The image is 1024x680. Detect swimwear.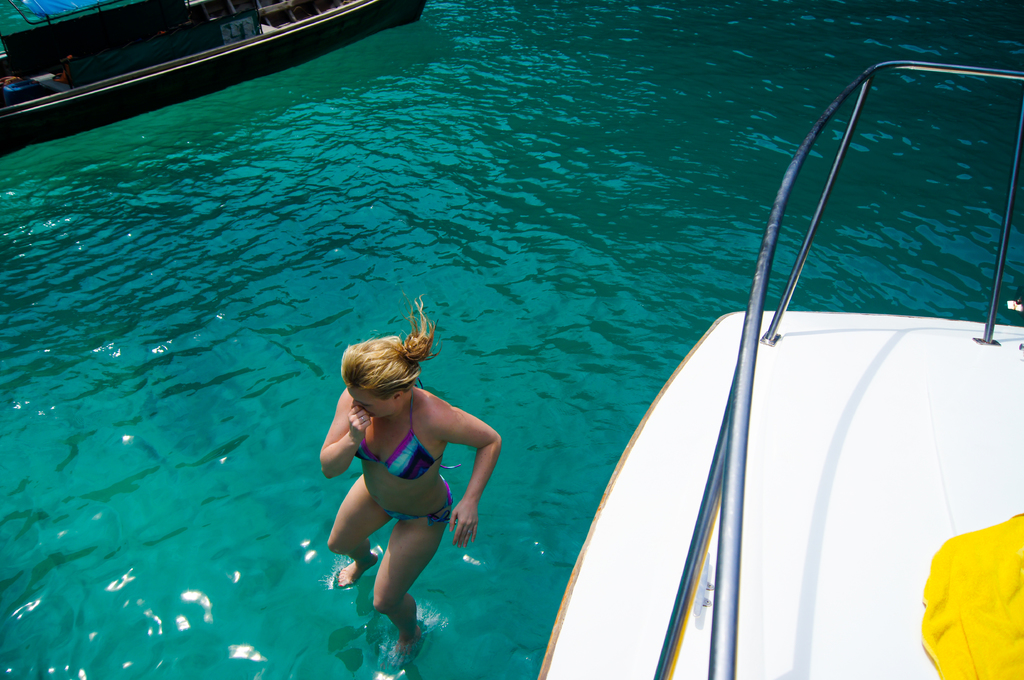
Detection: [x1=356, y1=391, x2=460, y2=482].
